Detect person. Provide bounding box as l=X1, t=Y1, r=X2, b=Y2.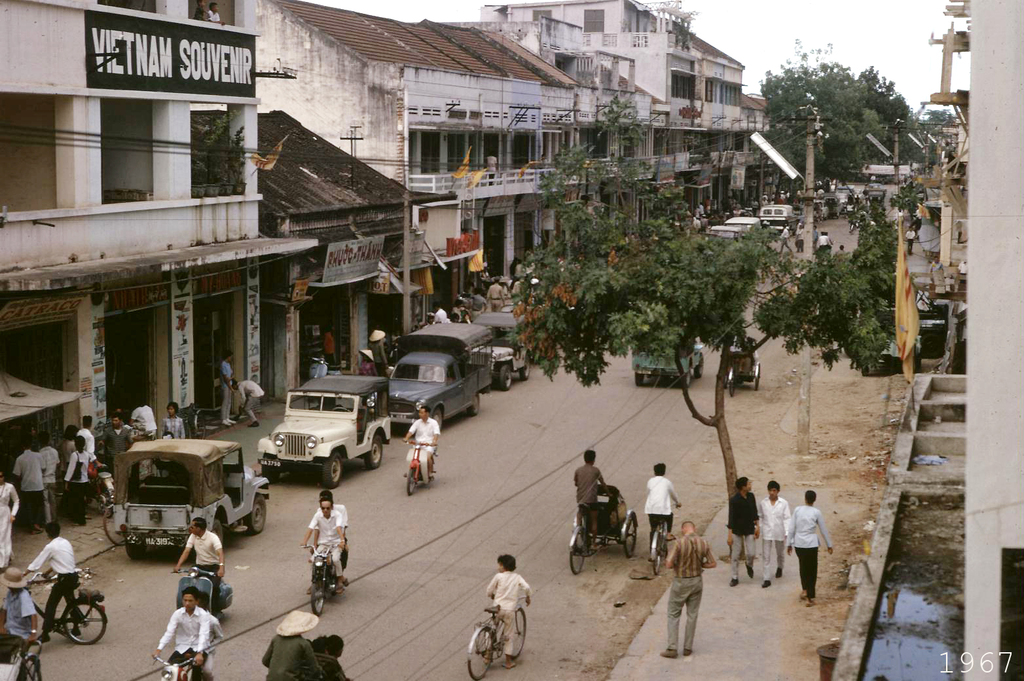
l=318, t=636, r=349, b=680.
